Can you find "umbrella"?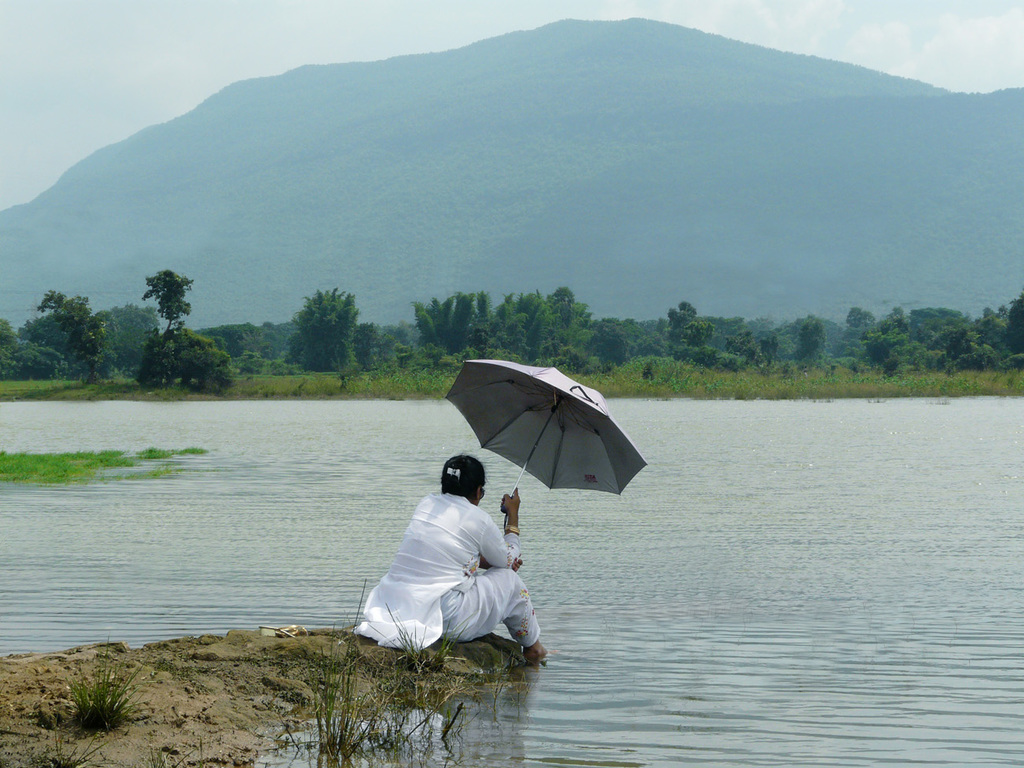
Yes, bounding box: (left=445, top=360, right=651, bottom=529).
